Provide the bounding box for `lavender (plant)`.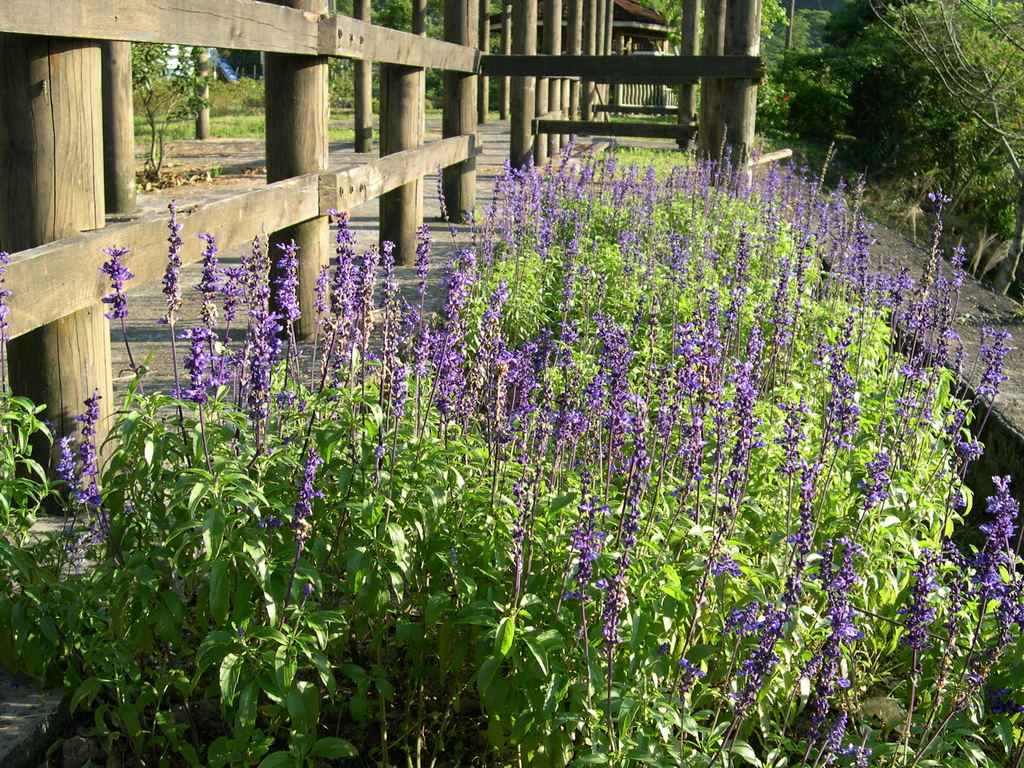
{"x1": 55, "y1": 434, "x2": 74, "y2": 482}.
